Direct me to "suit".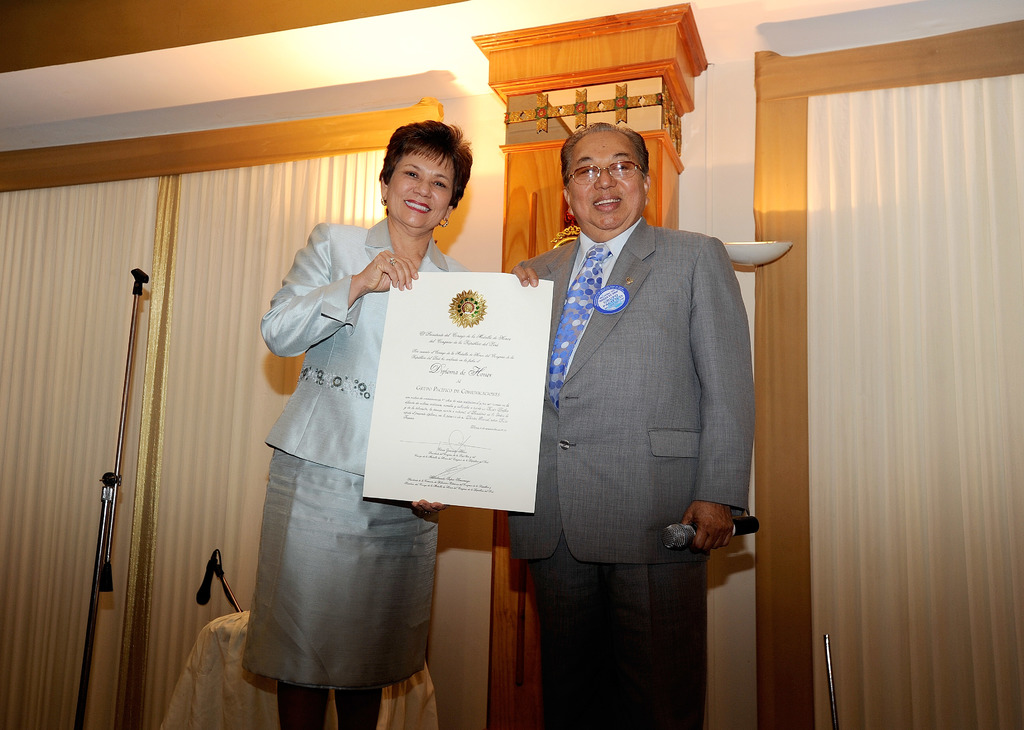
Direction: (531, 179, 743, 710).
